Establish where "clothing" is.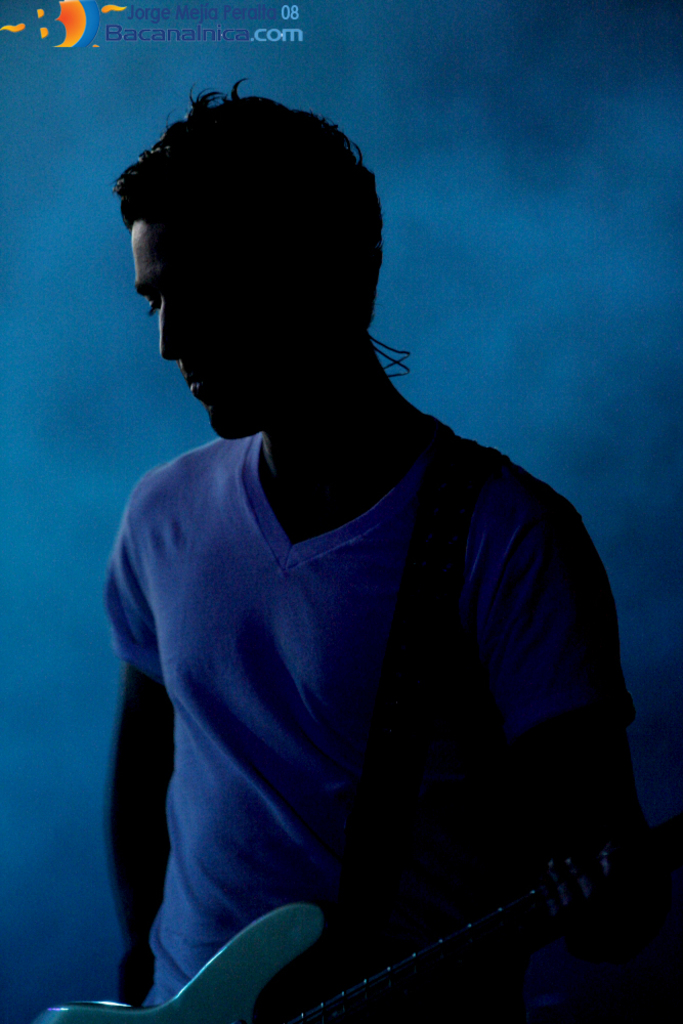
Established at [x1=95, y1=287, x2=629, y2=996].
